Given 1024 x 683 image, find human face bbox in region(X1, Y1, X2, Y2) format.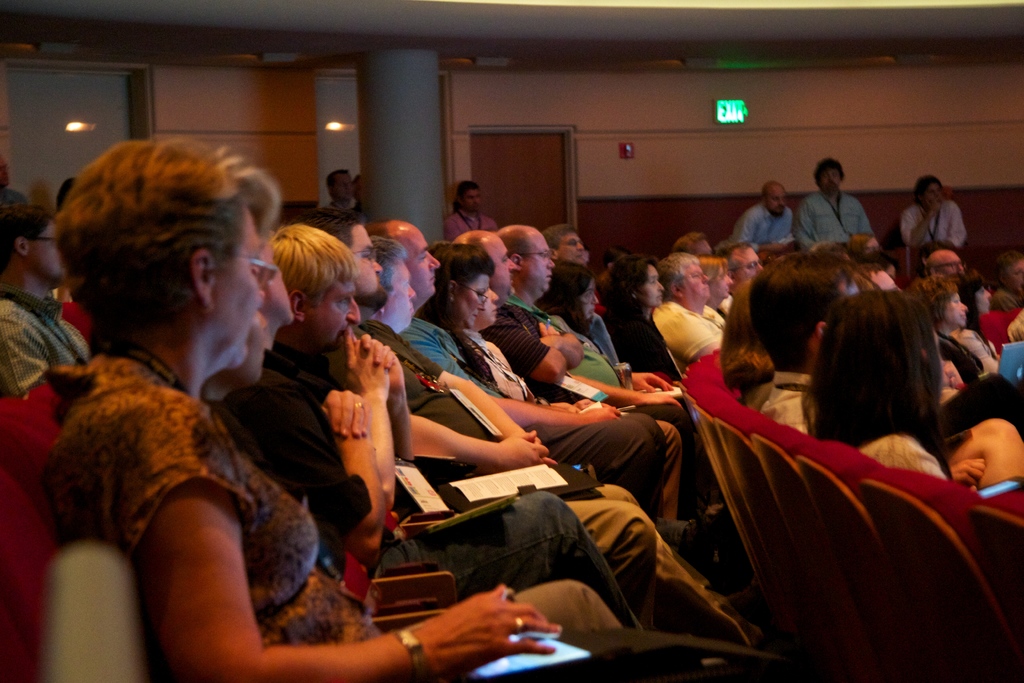
region(943, 293, 968, 327).
